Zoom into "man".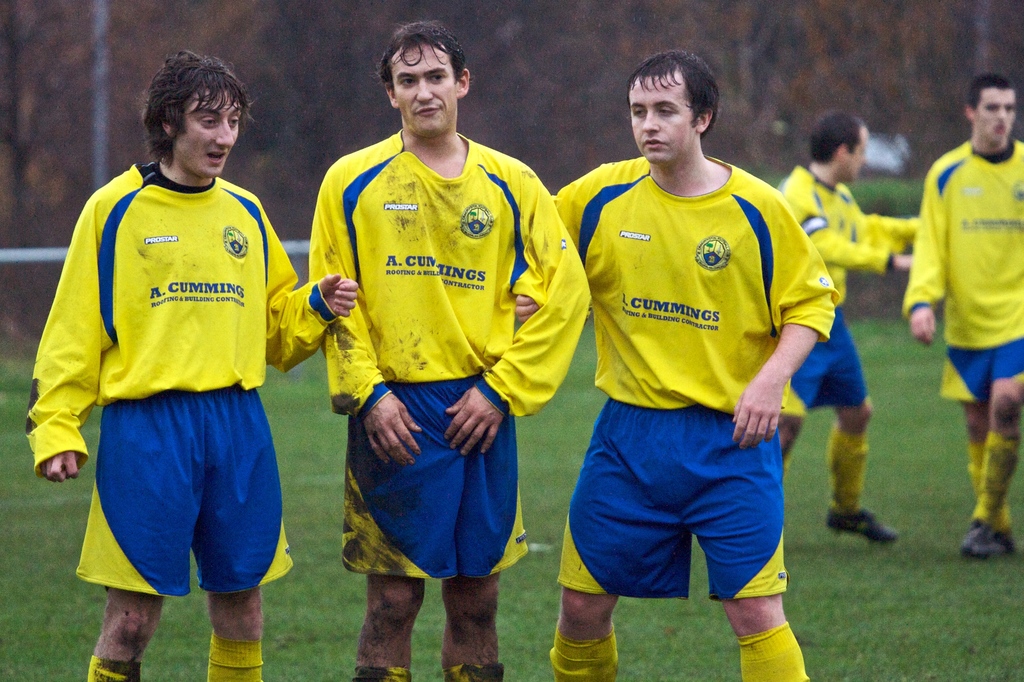
Zoom target: (left=24, top=52, right=360, bottom=681).
